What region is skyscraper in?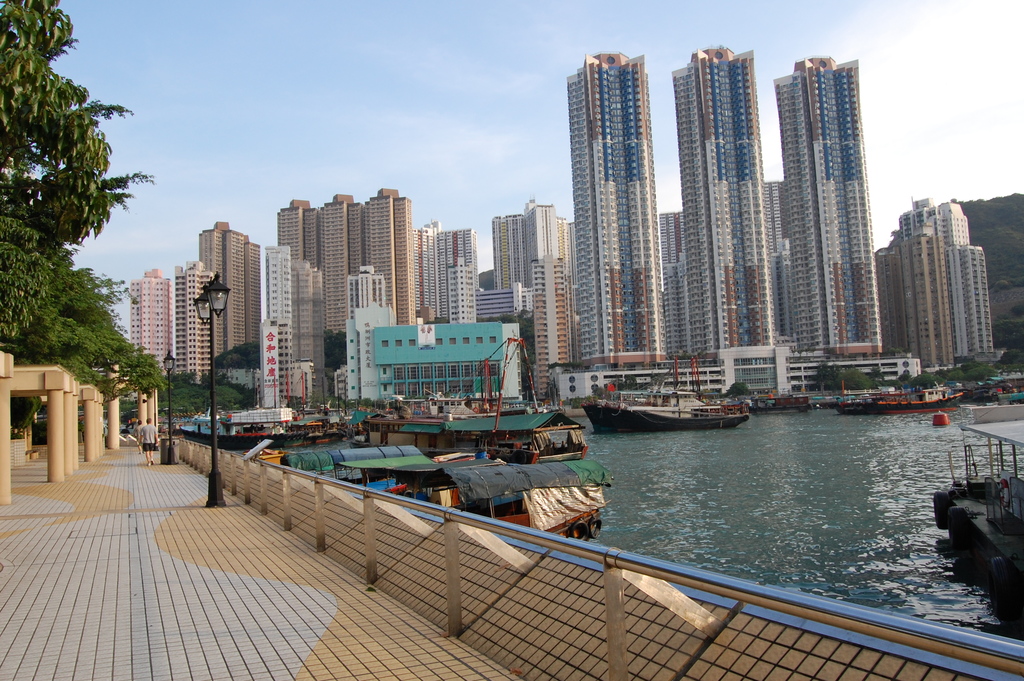
(272, 195, 319, 274).
